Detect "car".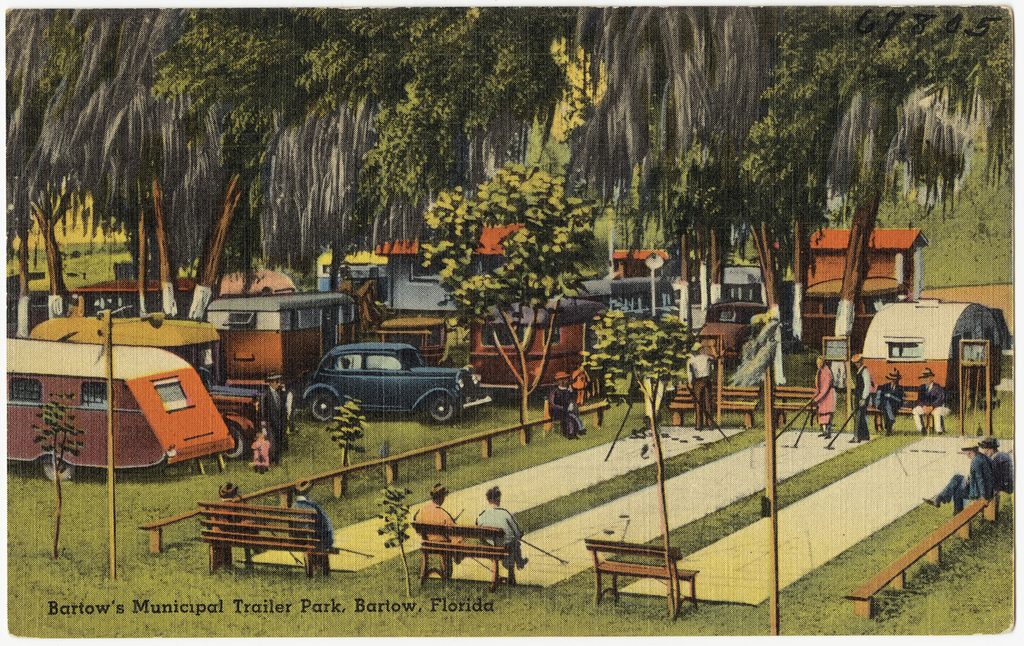
Detected at 297:341:492:423.
